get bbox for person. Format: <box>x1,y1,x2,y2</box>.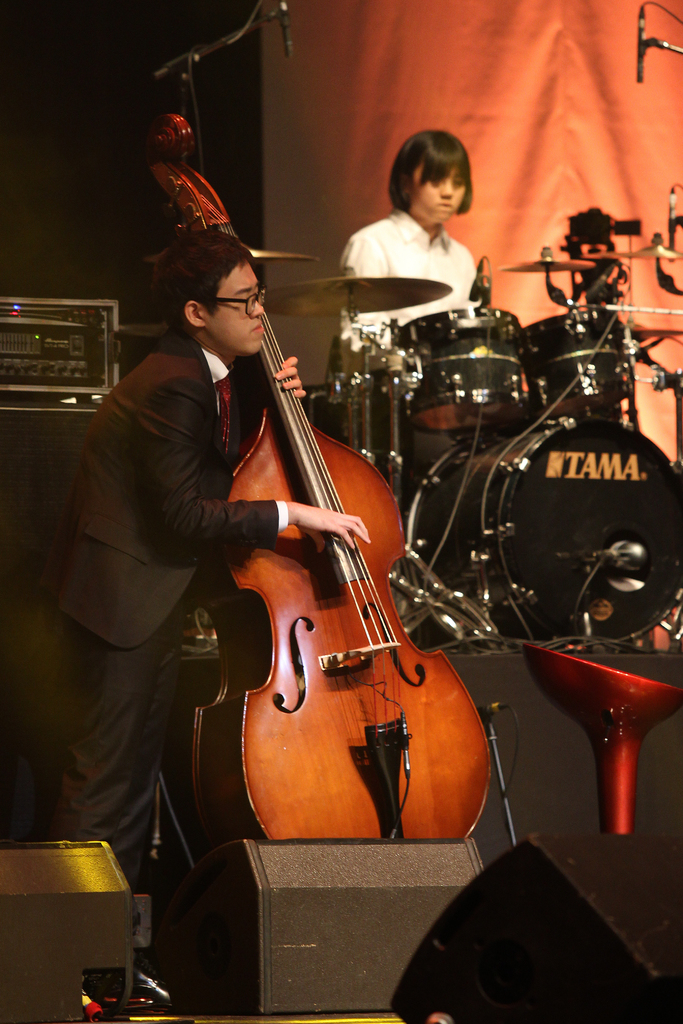
<box>38,221,376,1008</box>.
